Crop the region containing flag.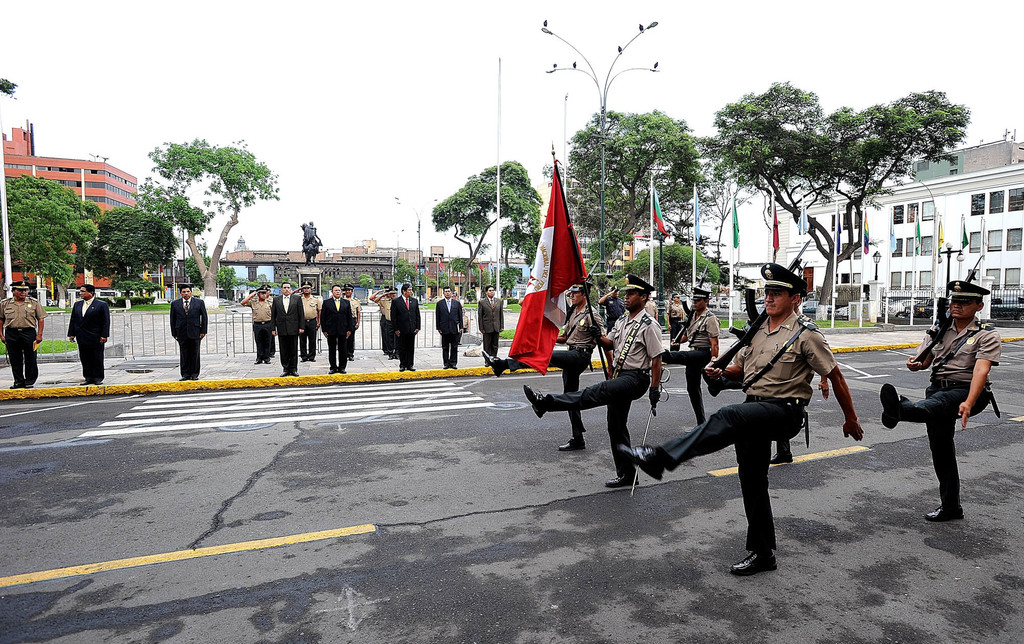
Crop region: <box>728,179,739,249</box>.
